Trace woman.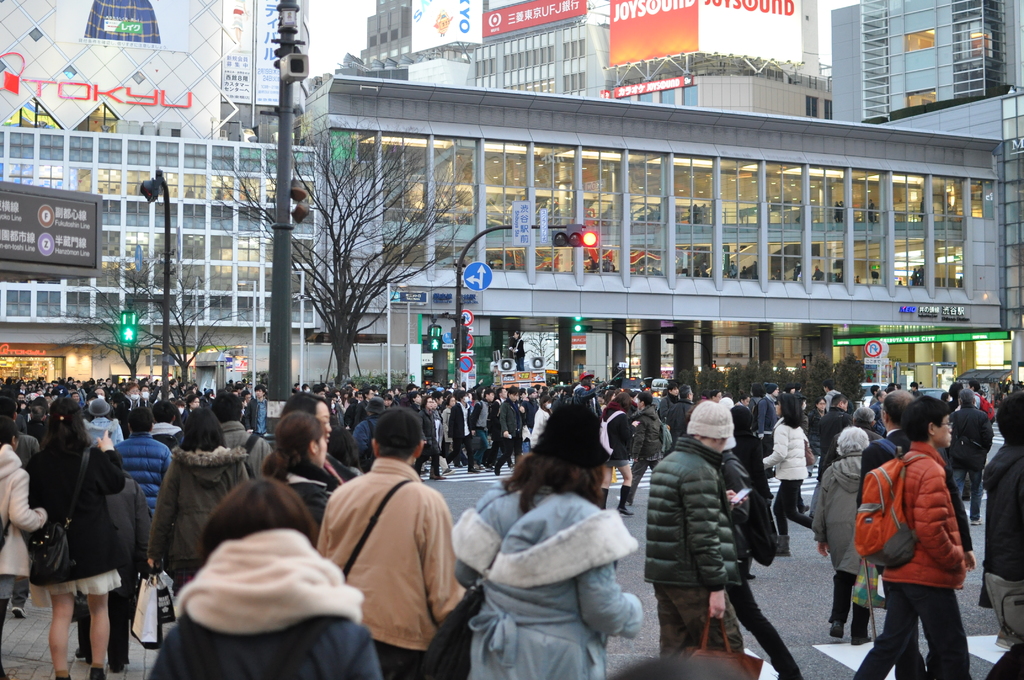
Traced to (758,395,811,556).
